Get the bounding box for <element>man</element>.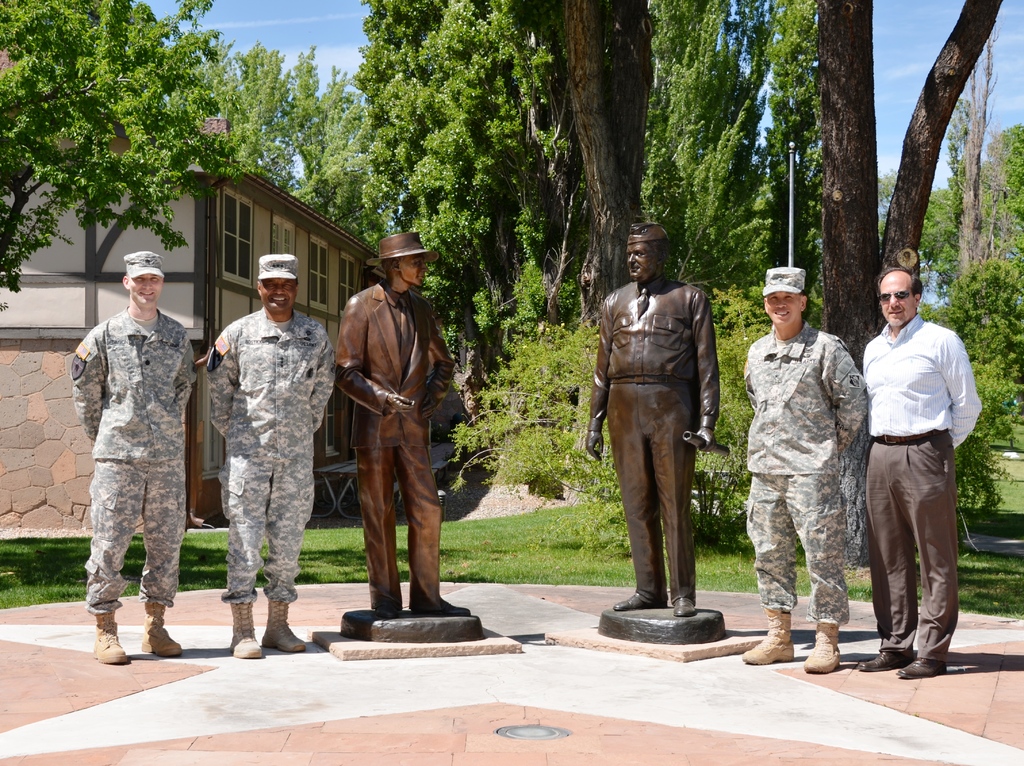
(72,250,203,663).
